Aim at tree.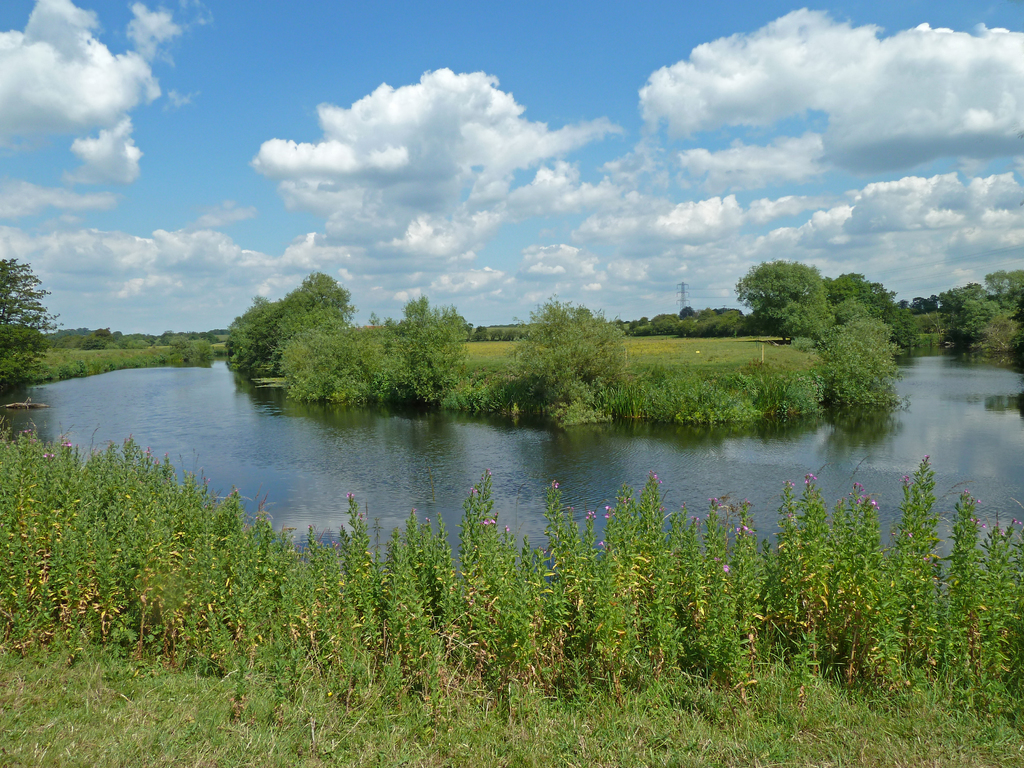
Aimed at 0/255/54/382.
